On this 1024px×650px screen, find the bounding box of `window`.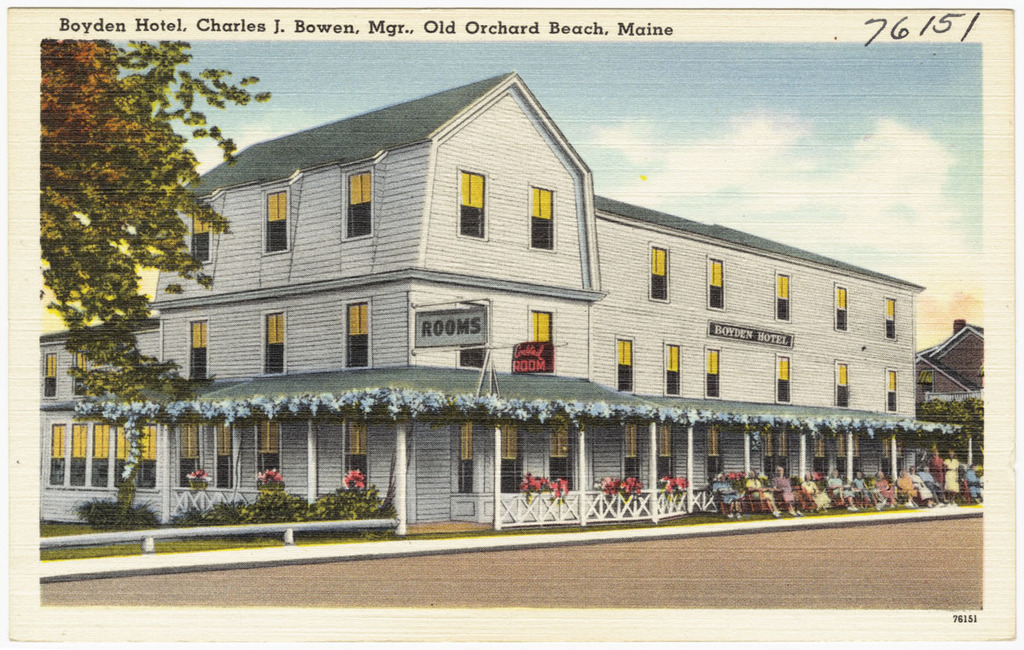
Bounding box: [x1=73, y1=351, x2=88, y2=397].
